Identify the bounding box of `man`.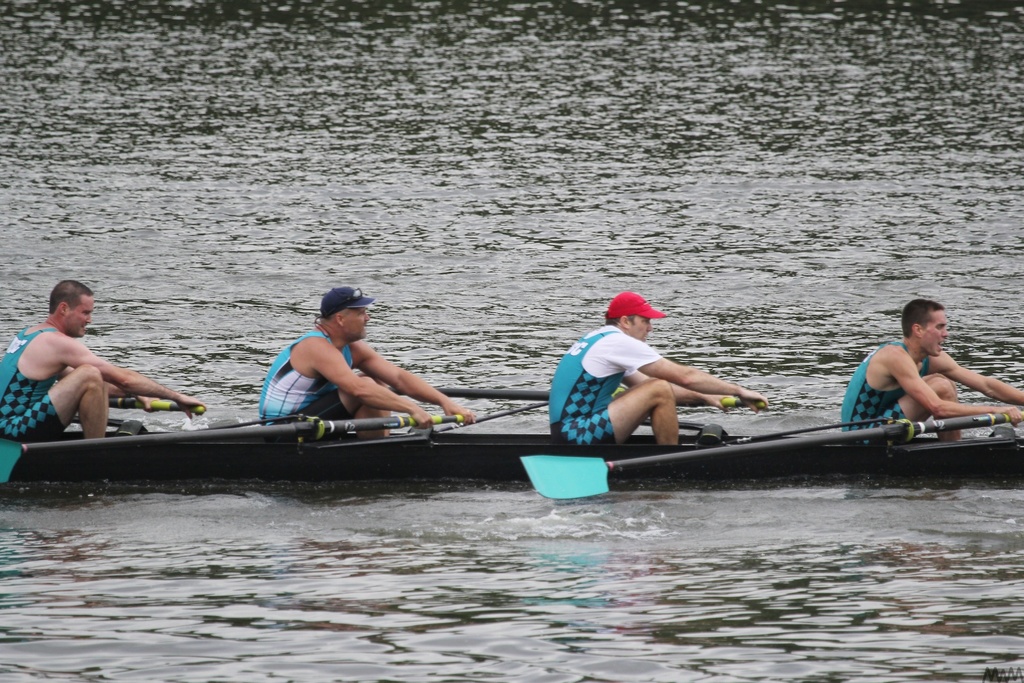
[842, 298, 1023, 453].
